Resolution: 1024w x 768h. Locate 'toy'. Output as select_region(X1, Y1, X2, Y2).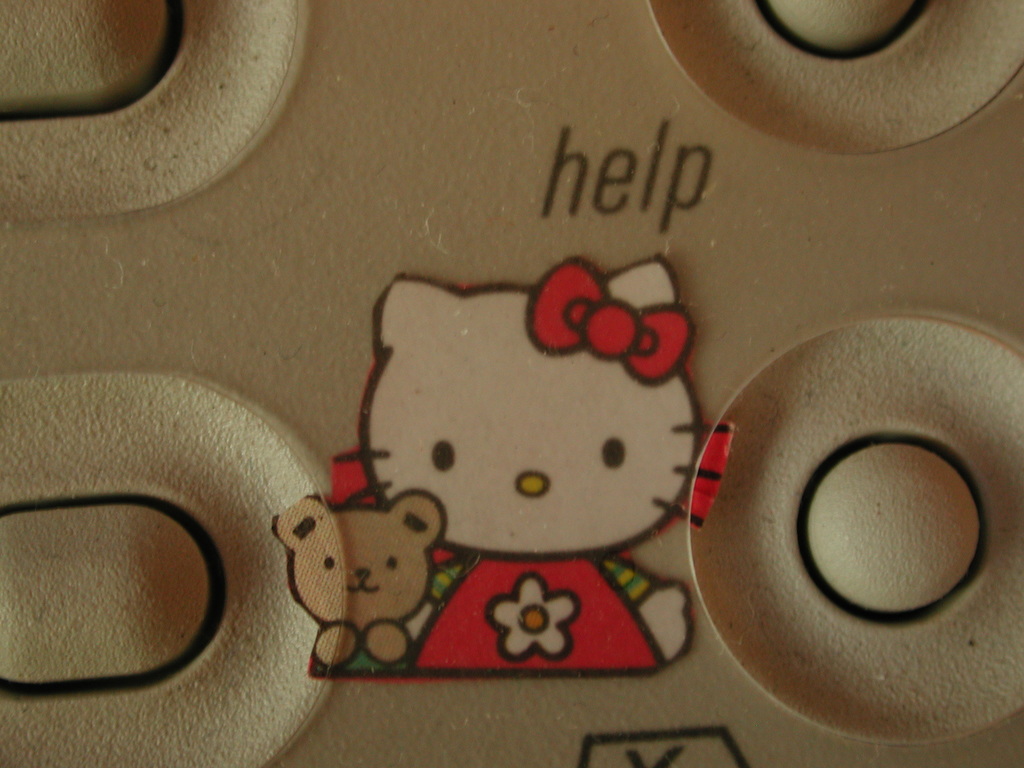
select_region(294, 220, 756, 695).
